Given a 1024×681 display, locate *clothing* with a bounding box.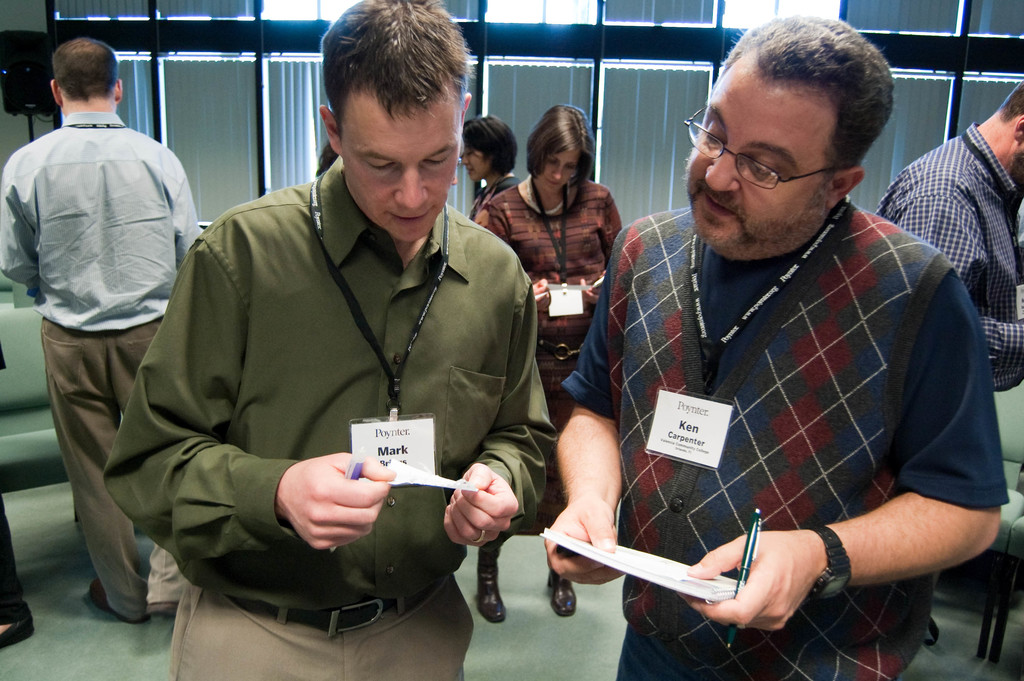
Located: <box>870,119,1023,389</box>.
